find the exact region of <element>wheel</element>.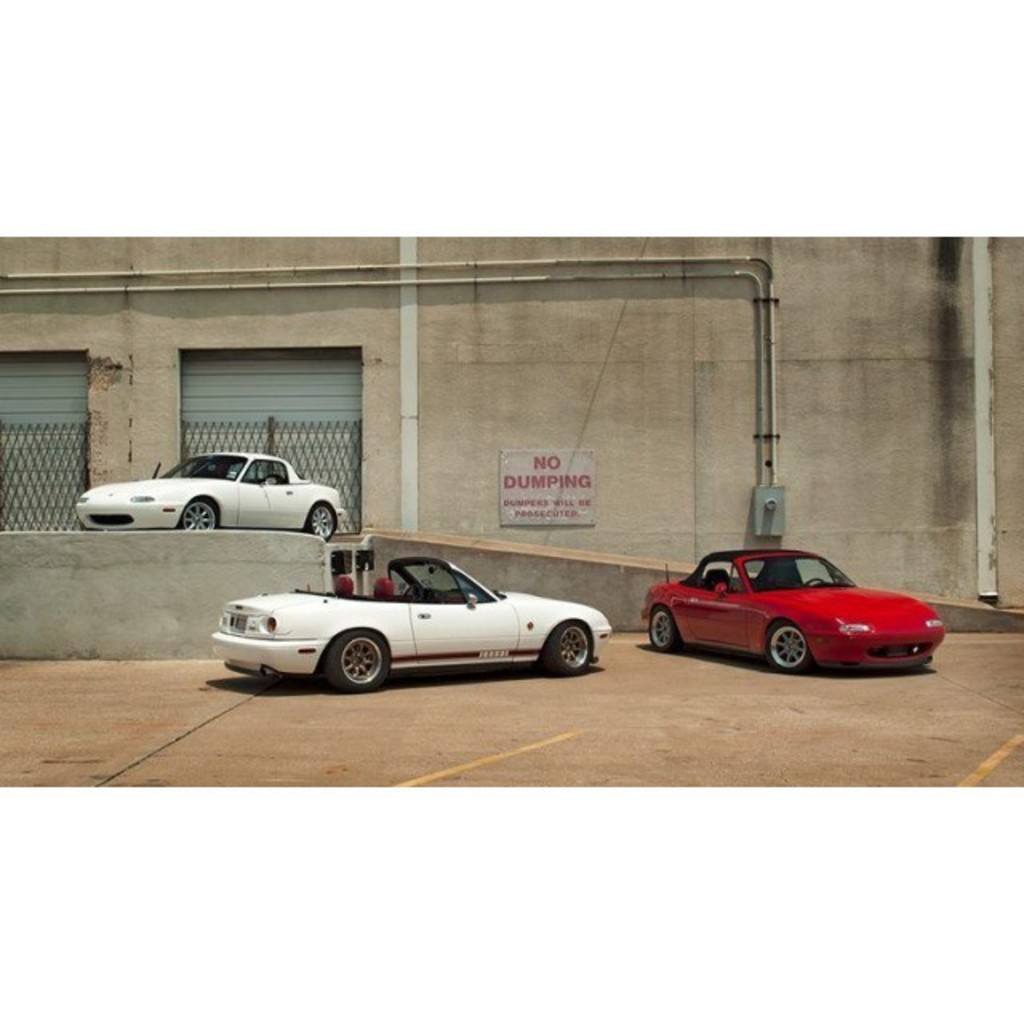
Exact region: bbox=(771, 624, 818, 669).
